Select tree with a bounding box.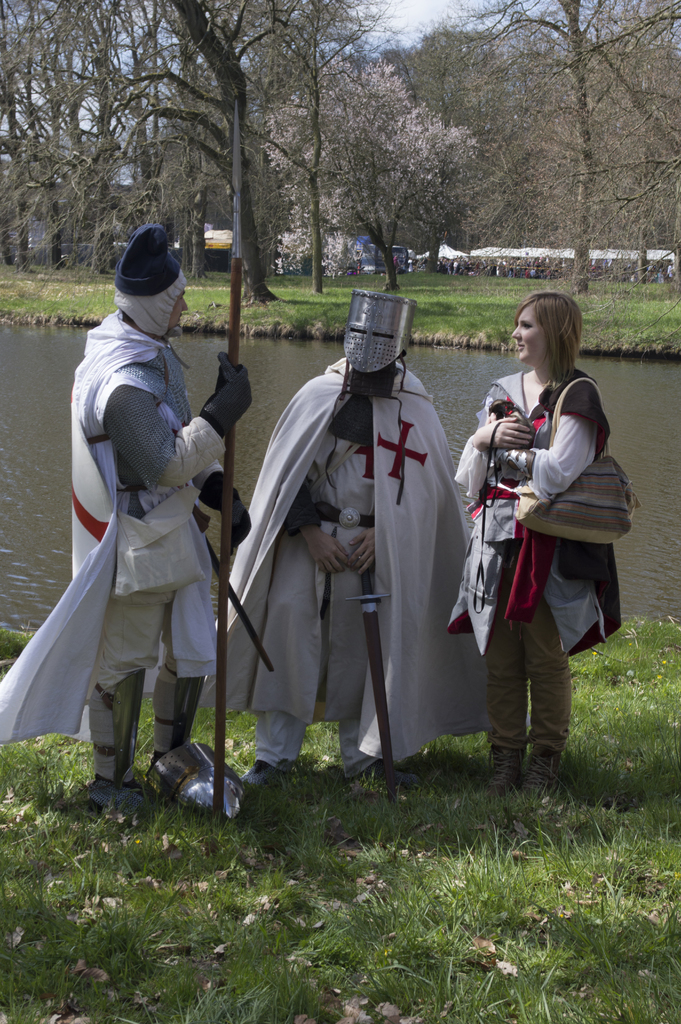
bbox=[113, 12, 190, 234].
